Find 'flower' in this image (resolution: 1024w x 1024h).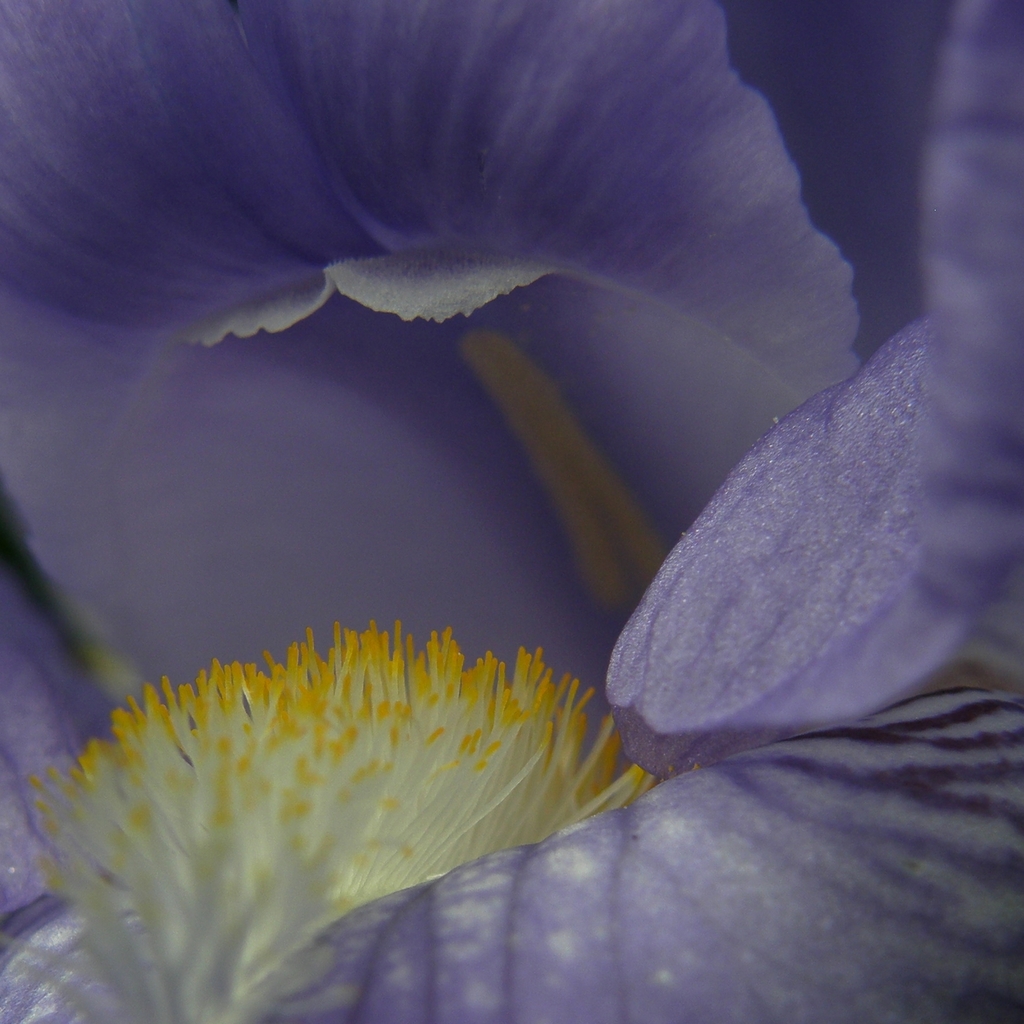
(31,618,653,1023).
